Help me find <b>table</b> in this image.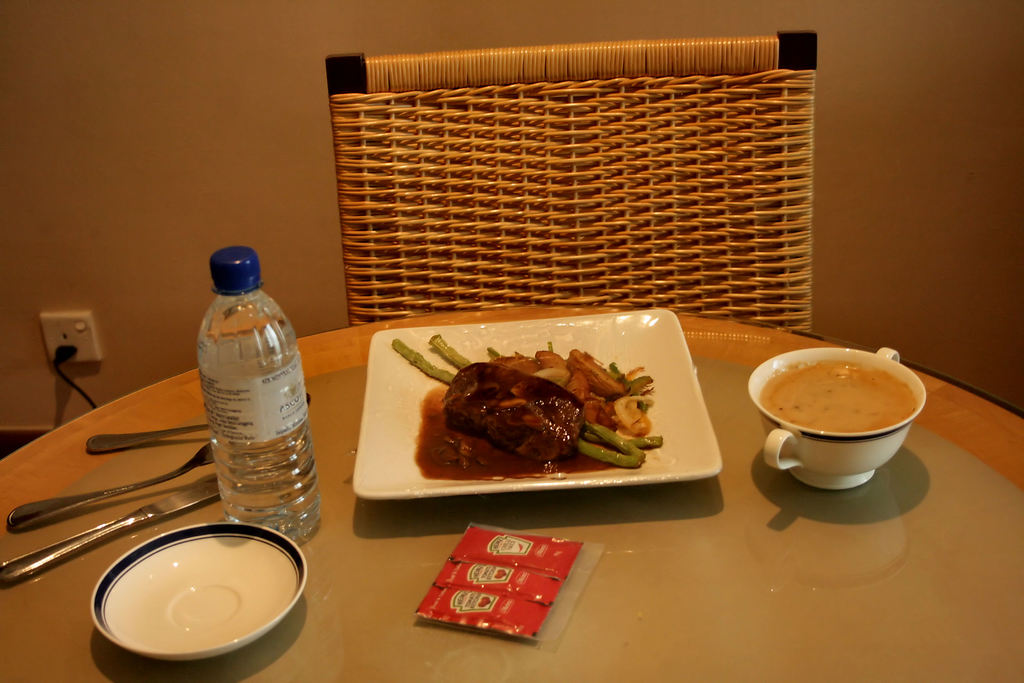
Found it: left=1, top=252, right=989, bottom=680.
